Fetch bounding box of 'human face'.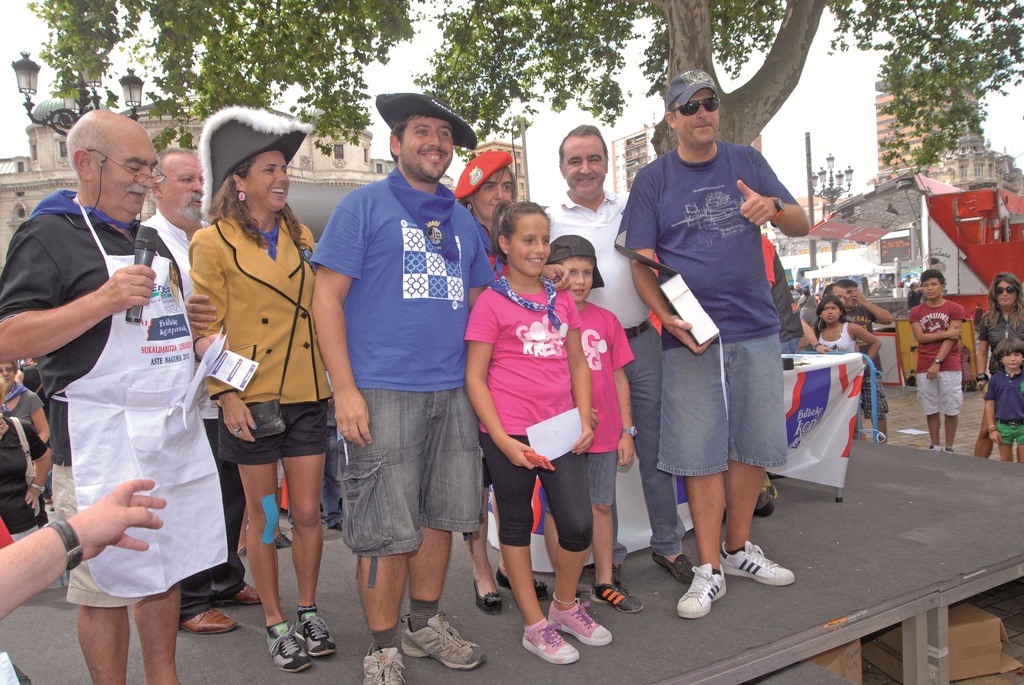
Bbox: <region>512, 211, 553, 279</region>.
